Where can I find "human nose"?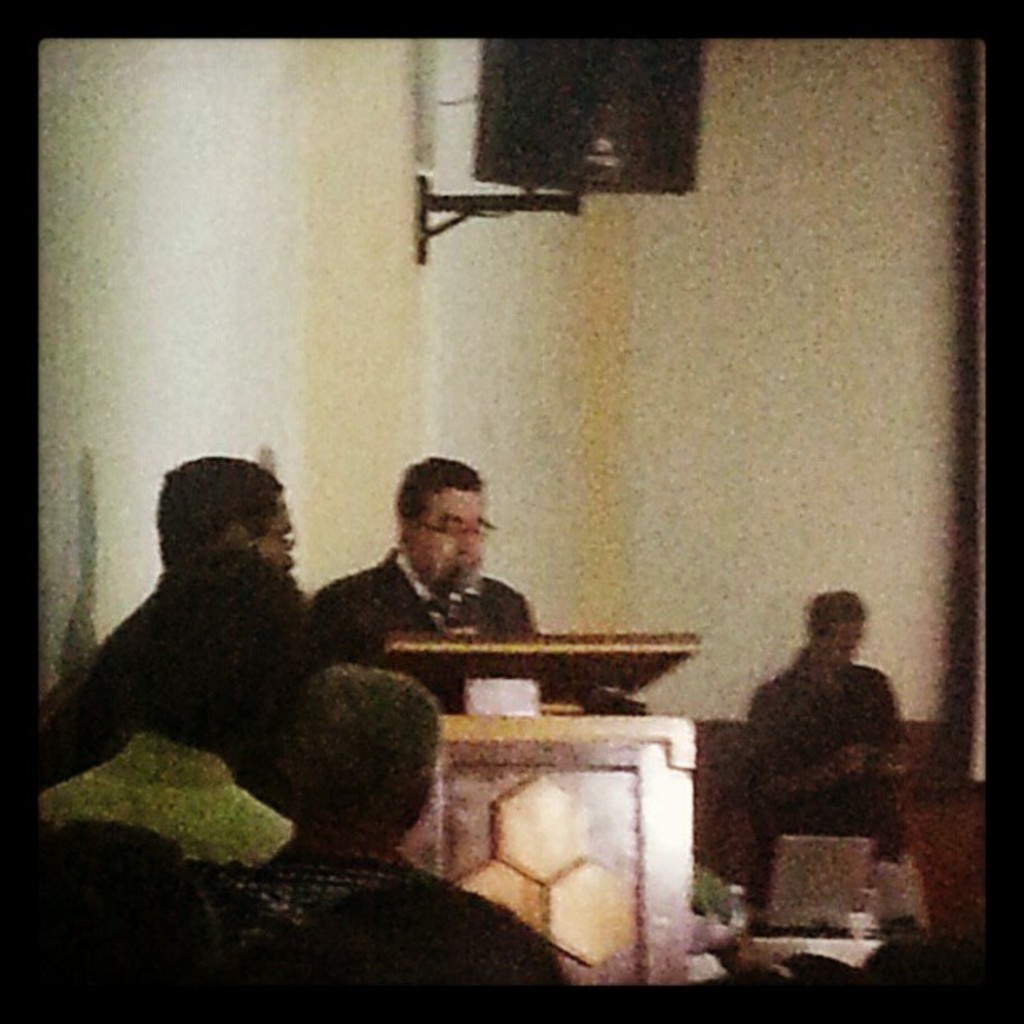
You can find it at BBox(458, 534, 480, 552).
